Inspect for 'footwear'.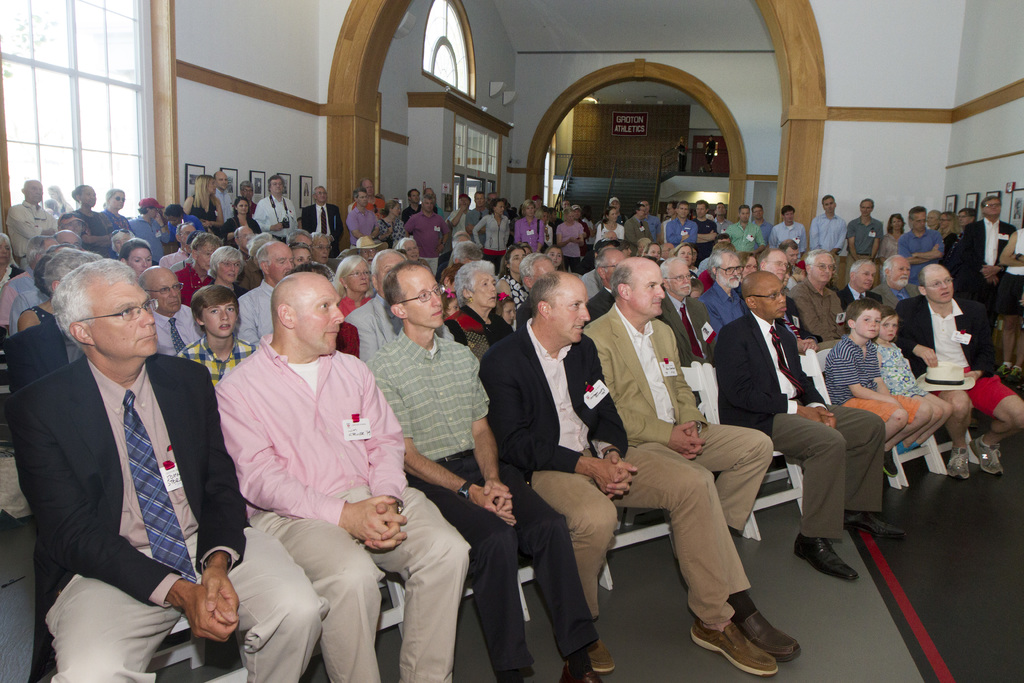
Inspection: locate(848, 515, 911, 541).
